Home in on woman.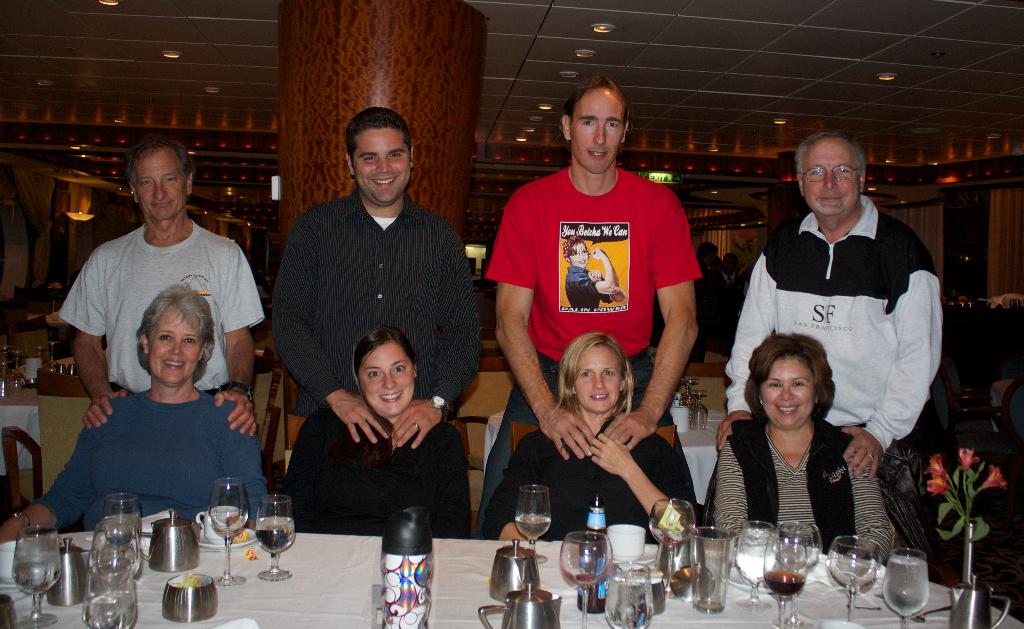
Homed in at 0,280,267,544.
